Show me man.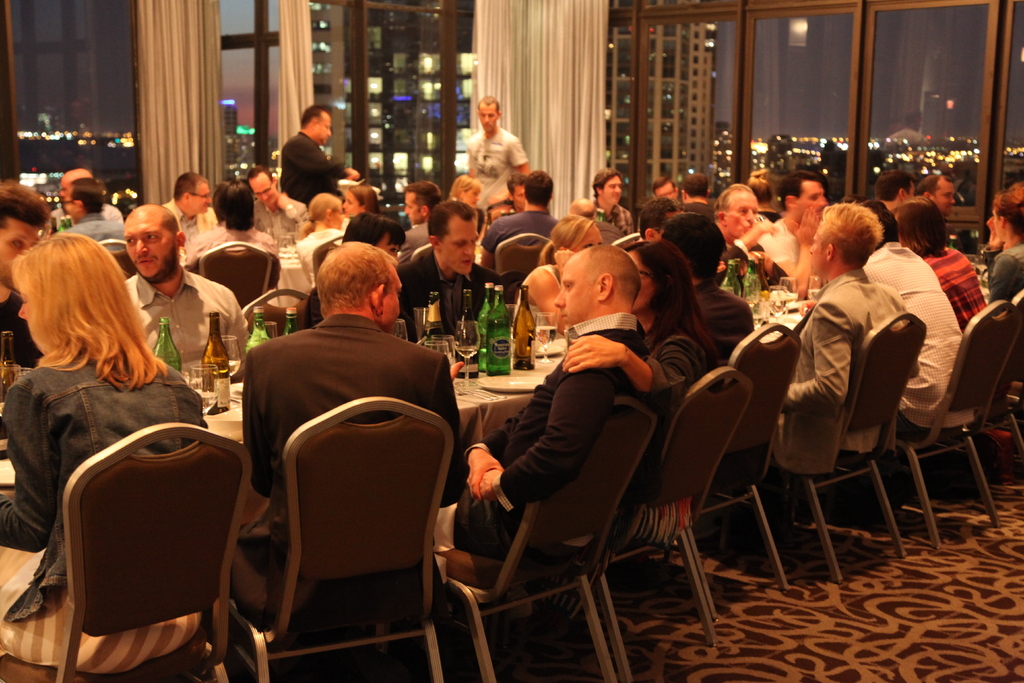
man is here: 460:97:529:207.
